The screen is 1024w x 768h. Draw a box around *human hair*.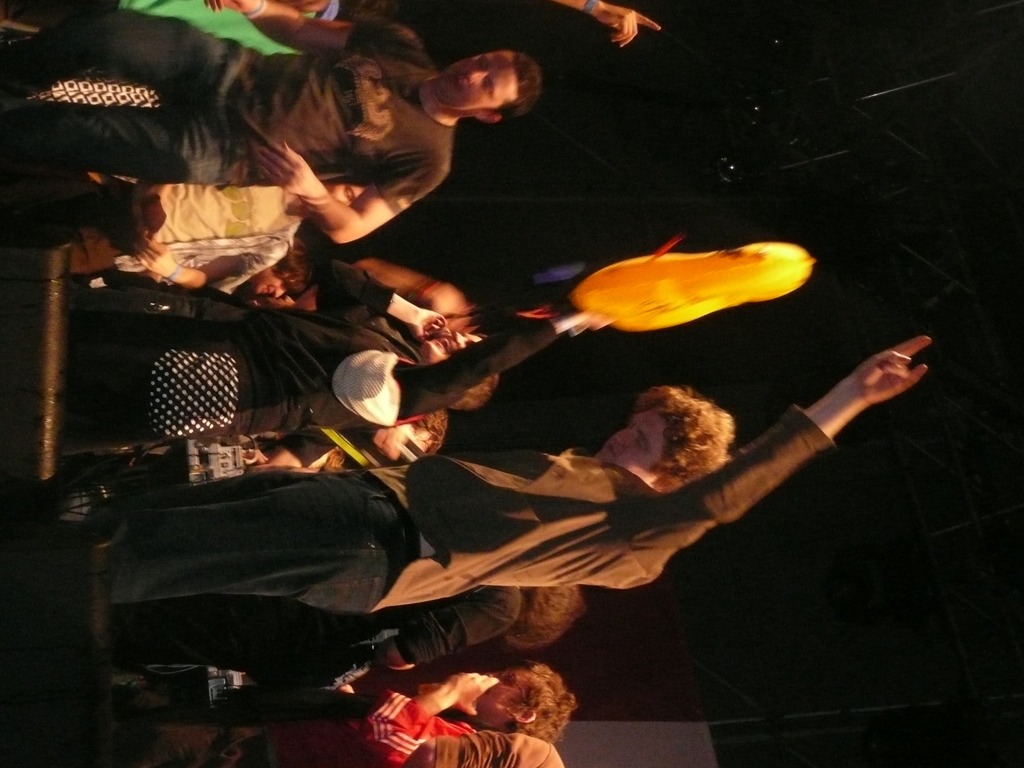
505:582:589:657.
